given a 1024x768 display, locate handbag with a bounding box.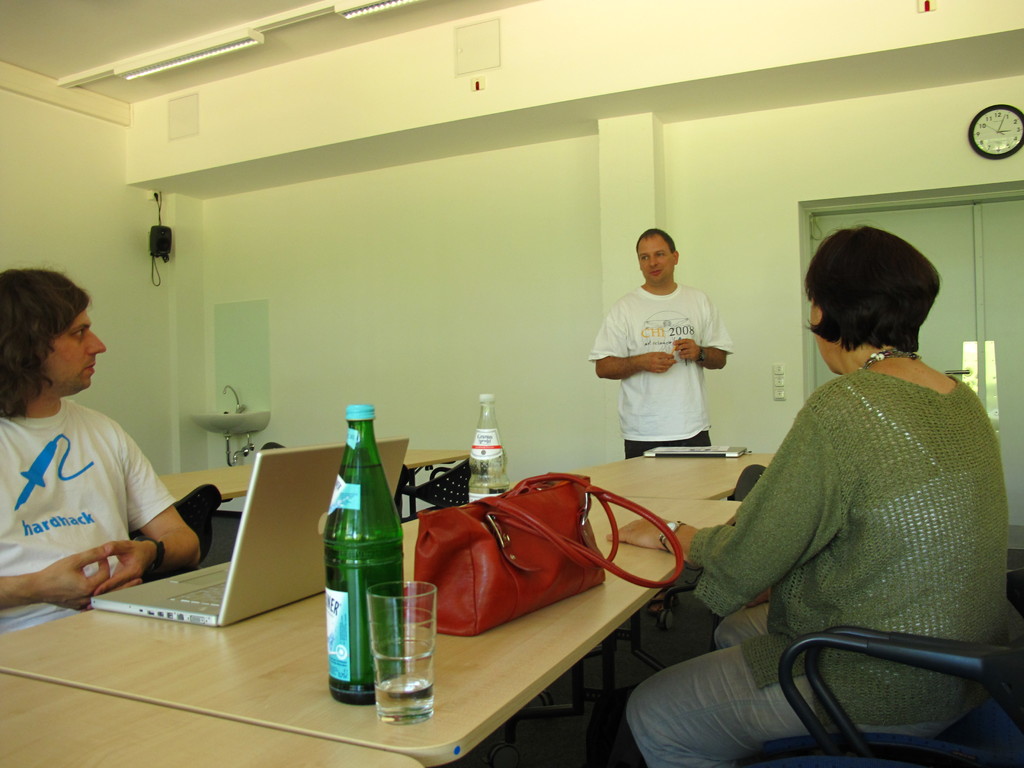
Located: {"left": 410, "top": 472, "right": 683, "bottom": 637}.
